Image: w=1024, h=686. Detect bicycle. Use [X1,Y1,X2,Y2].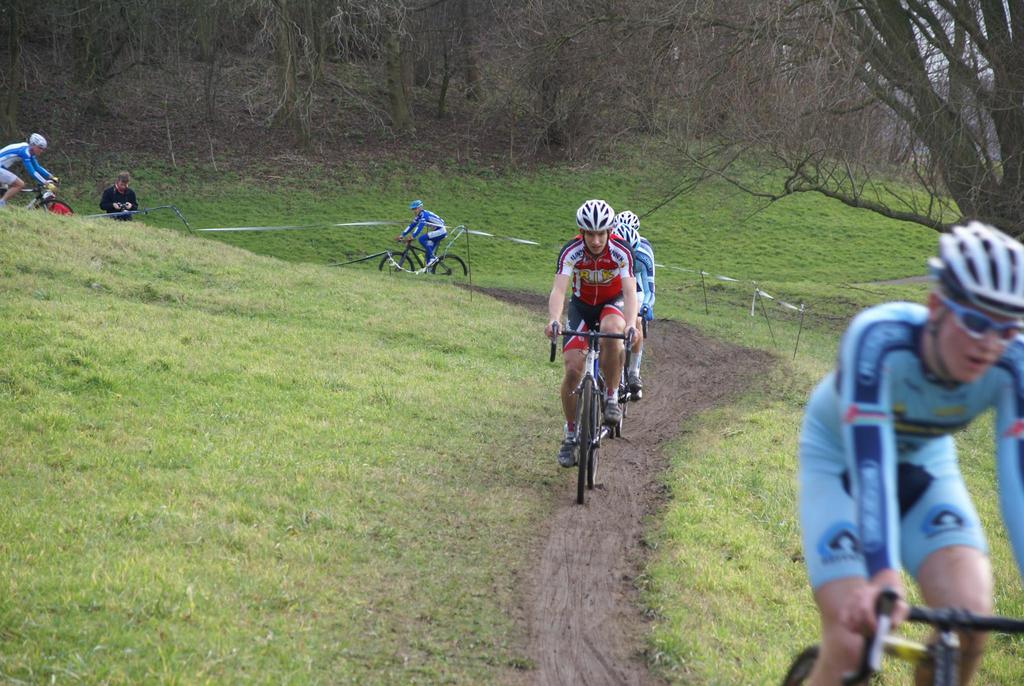
[781,587,1023,685].
